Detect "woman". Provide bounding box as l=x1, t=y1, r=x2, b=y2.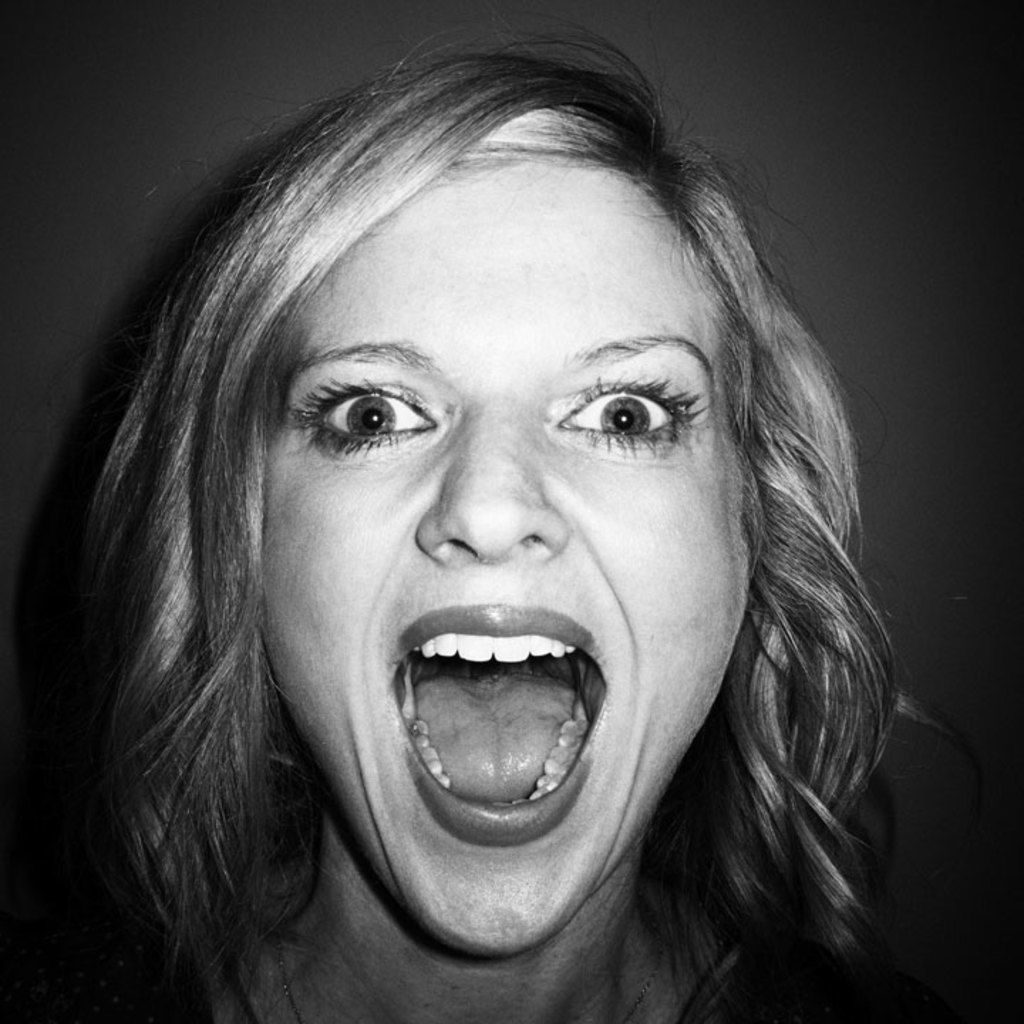
l=0, t=40, r=1023, b=1023.
